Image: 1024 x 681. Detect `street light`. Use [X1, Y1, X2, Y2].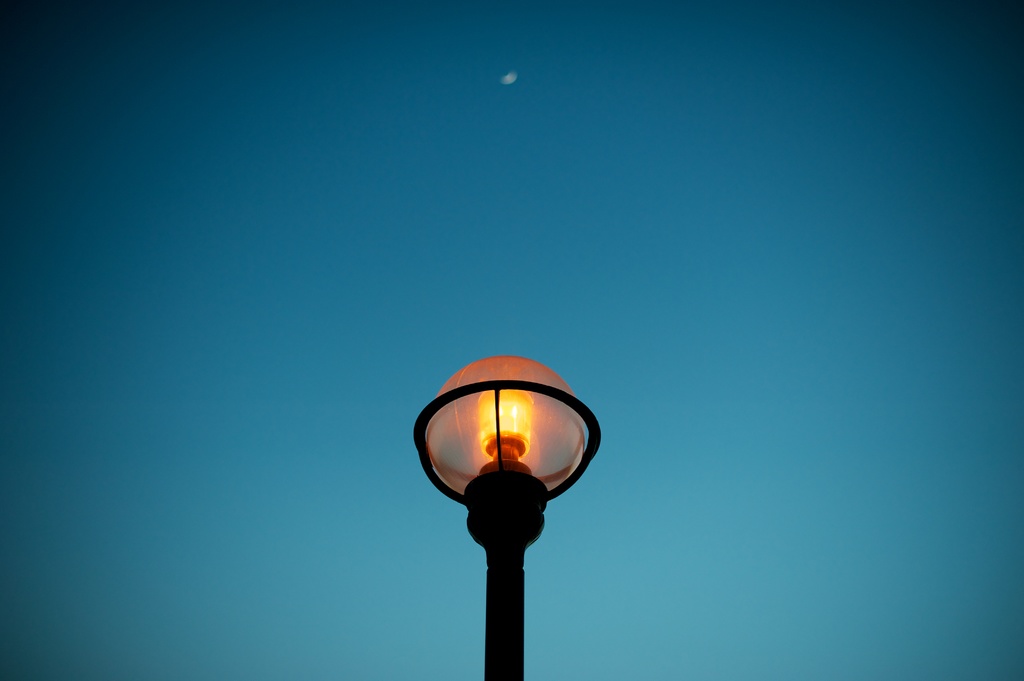
[409, 356, 604, 680].
